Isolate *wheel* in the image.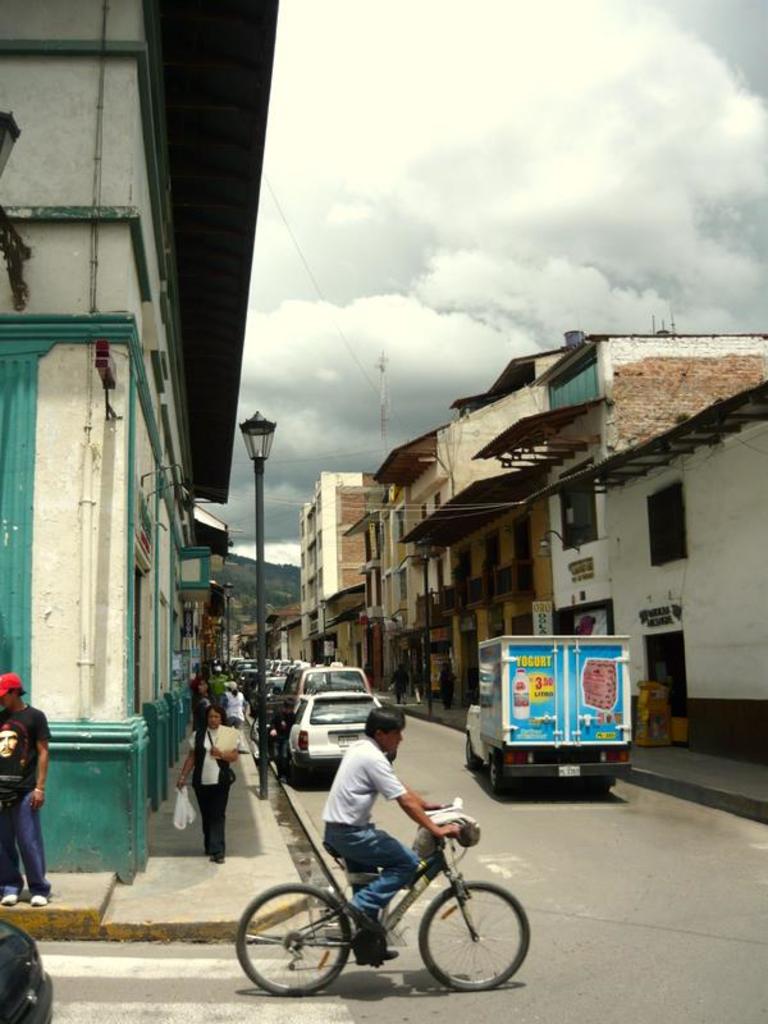
Isolated region: (x1=484, y1=754, x2=508, y2=790).
